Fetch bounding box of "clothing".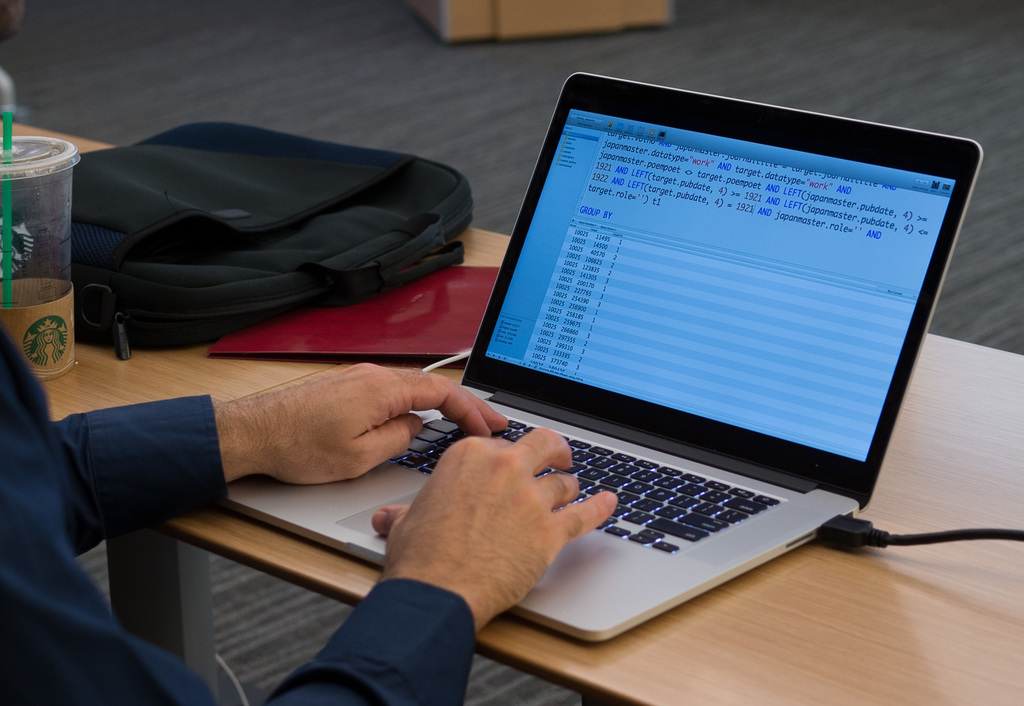
Bbox: [1,317,474,705].
